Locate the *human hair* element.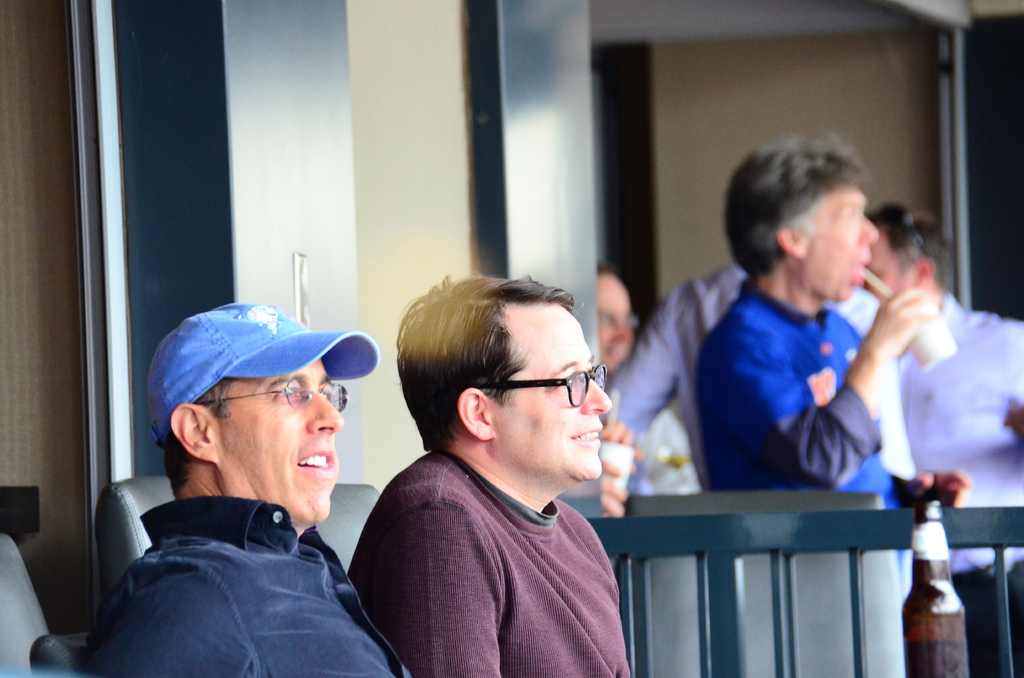
Element bbox: x1=393 y1=275 x2=581 y2=455.
